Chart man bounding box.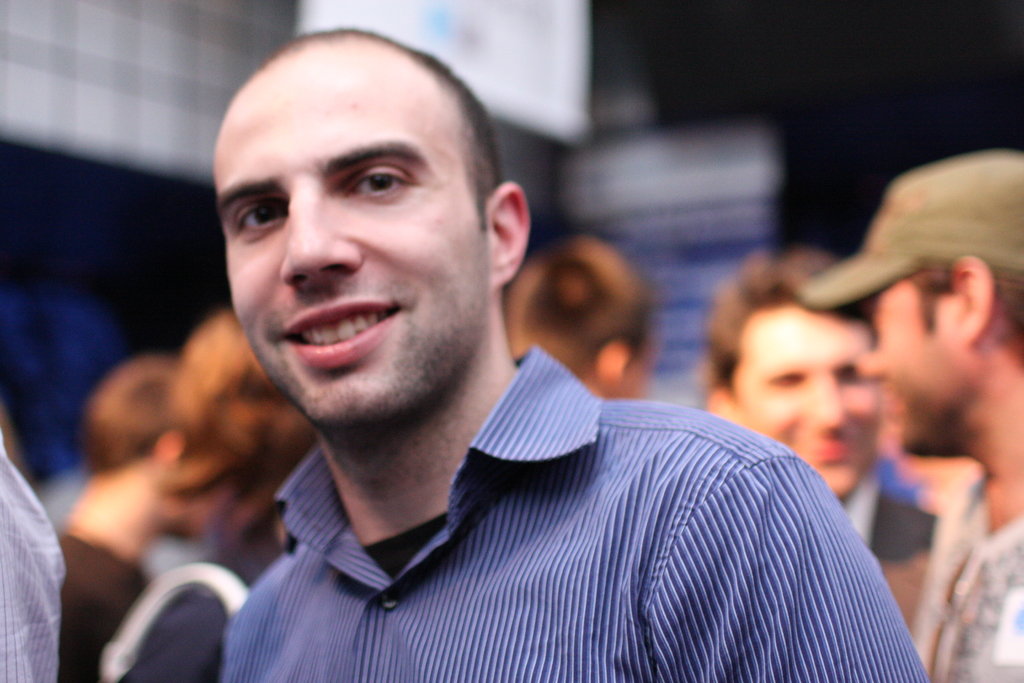
Charted: l=703, t=248, r=937, b=637.
